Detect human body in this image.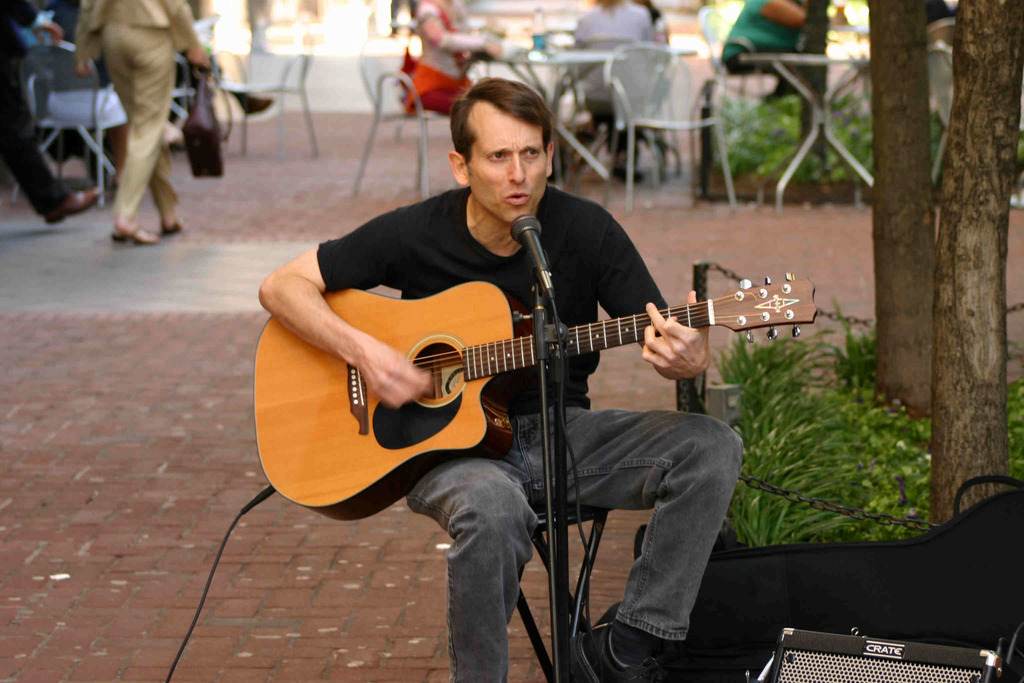
Detection: 564,3,657,186.
